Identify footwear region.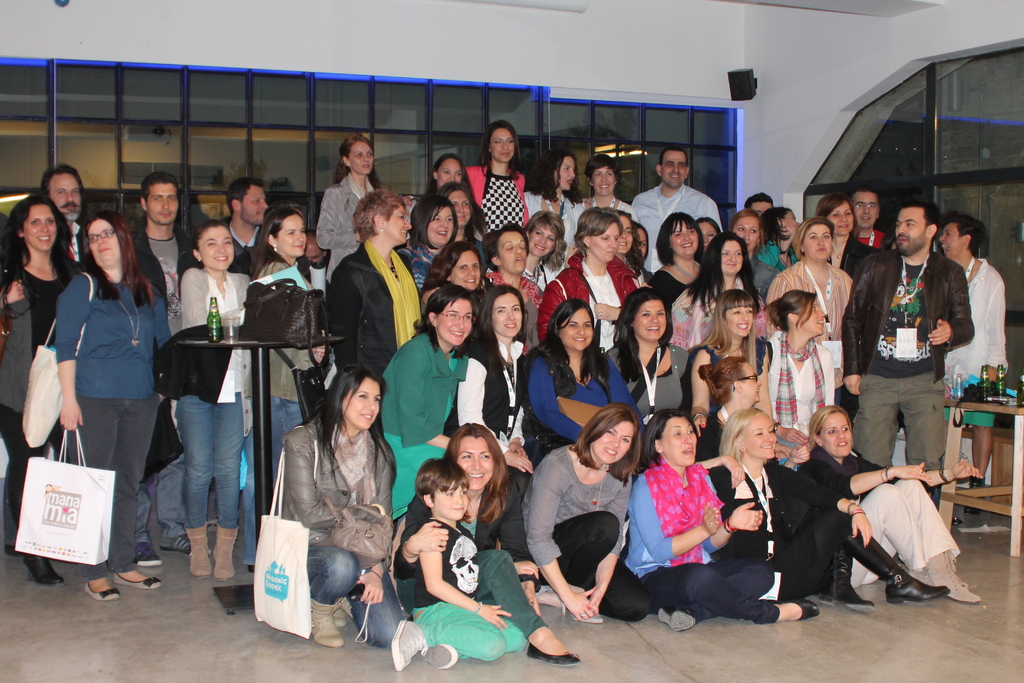
Region: (x1=823, y1=563, x2=874, y2=607).
